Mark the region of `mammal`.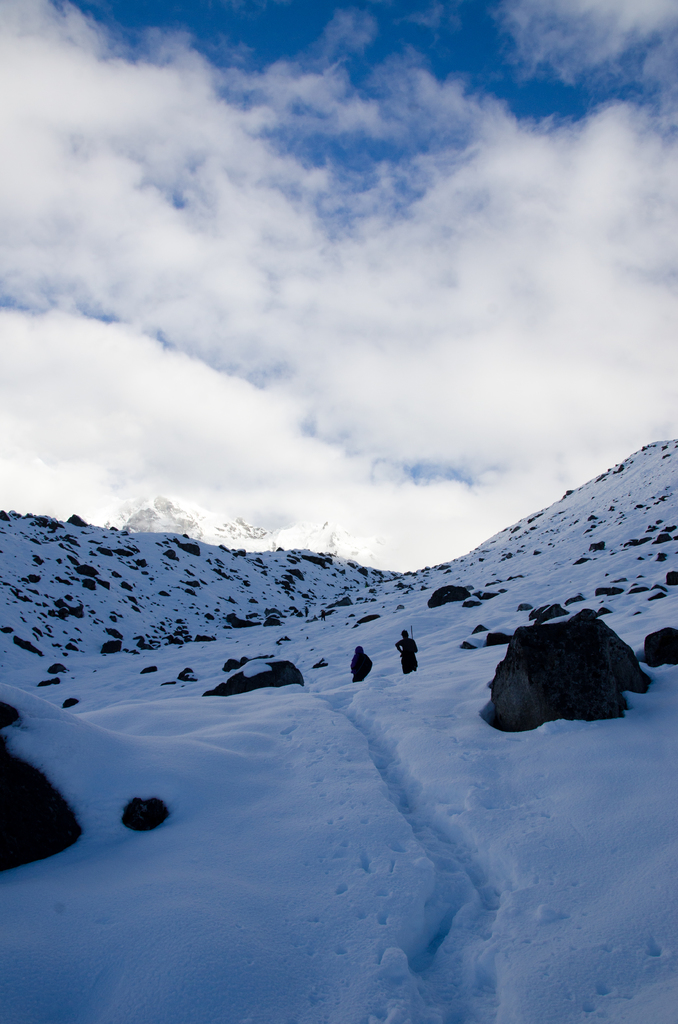
Region: (left=392, top=625, right=415, bottom=674).
